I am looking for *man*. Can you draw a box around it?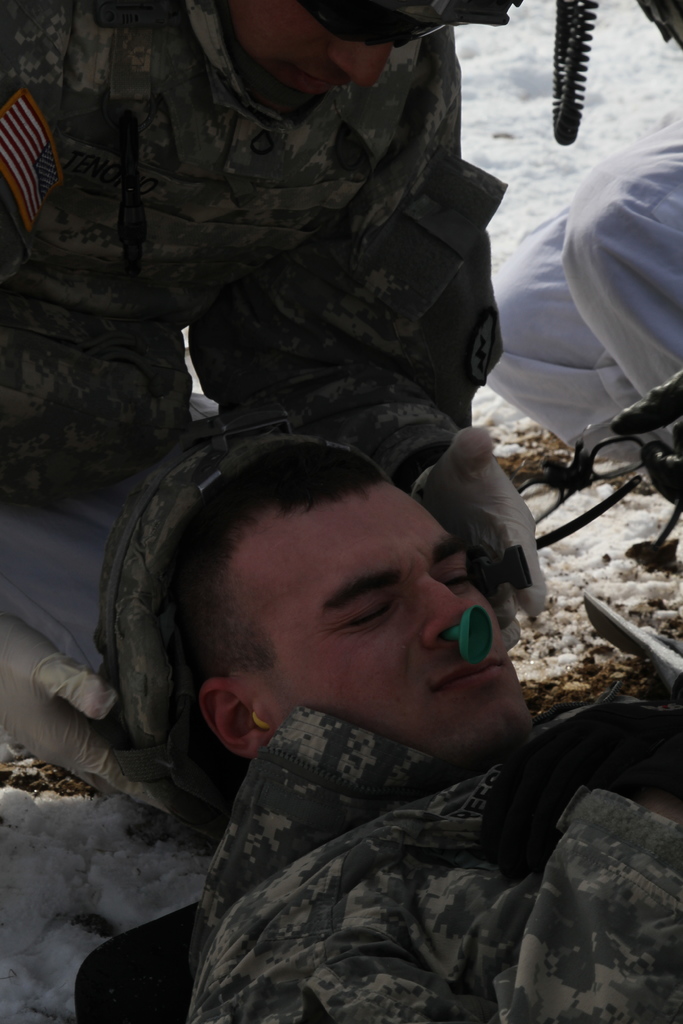
Sure, the bounding box is 90,419,682,1021.
